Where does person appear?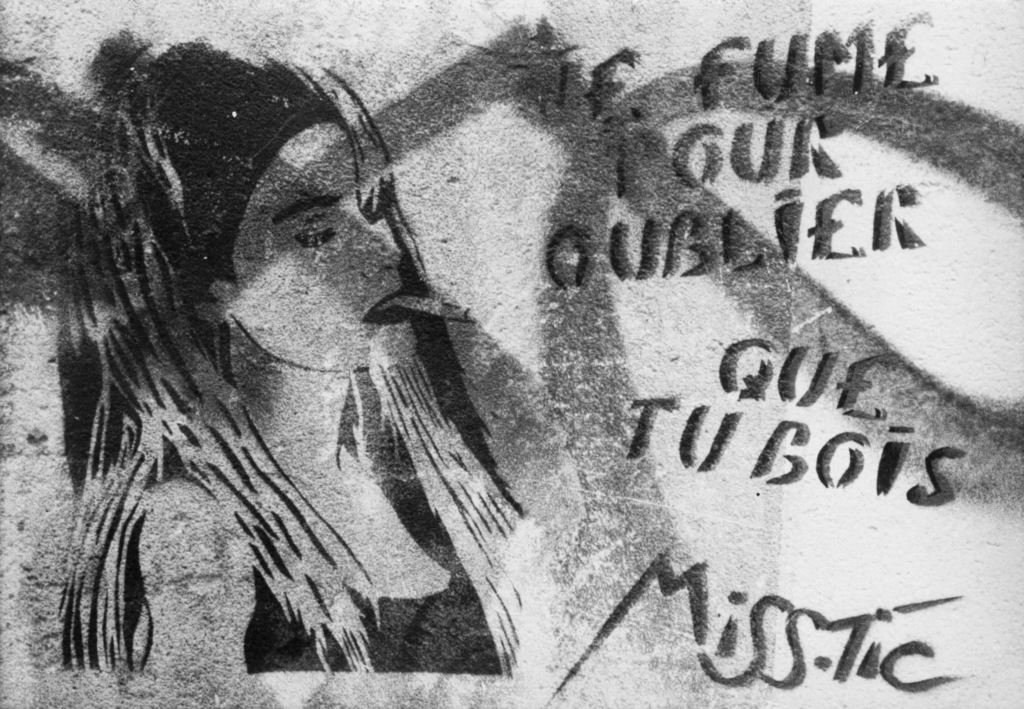
Appears at 58,44,557,683.
